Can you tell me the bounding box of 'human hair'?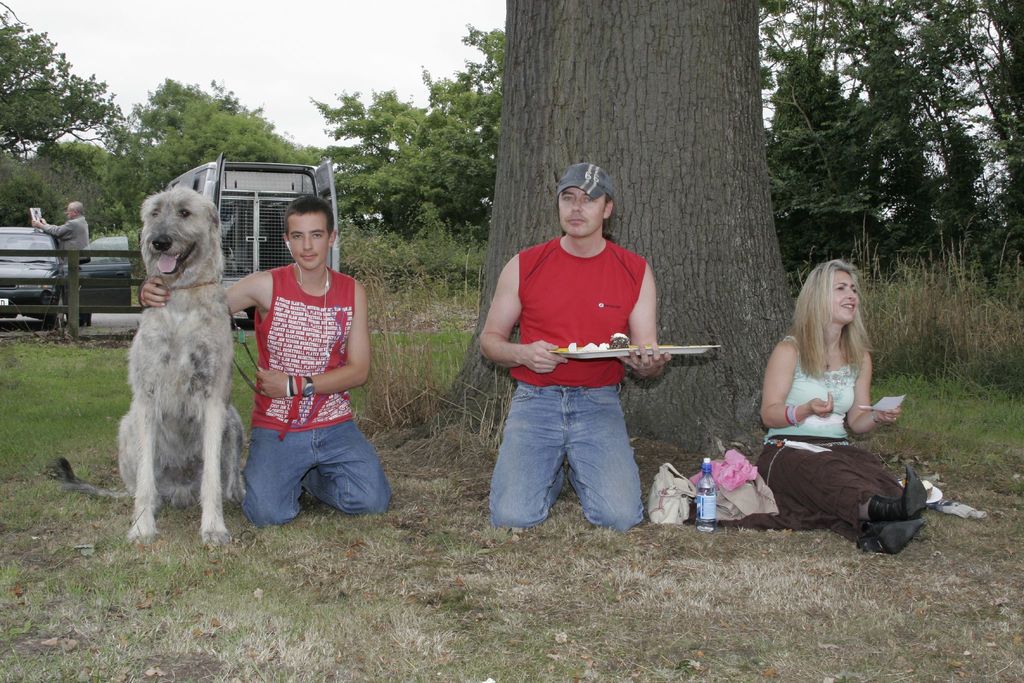
region(283, 193, 332, 233).
